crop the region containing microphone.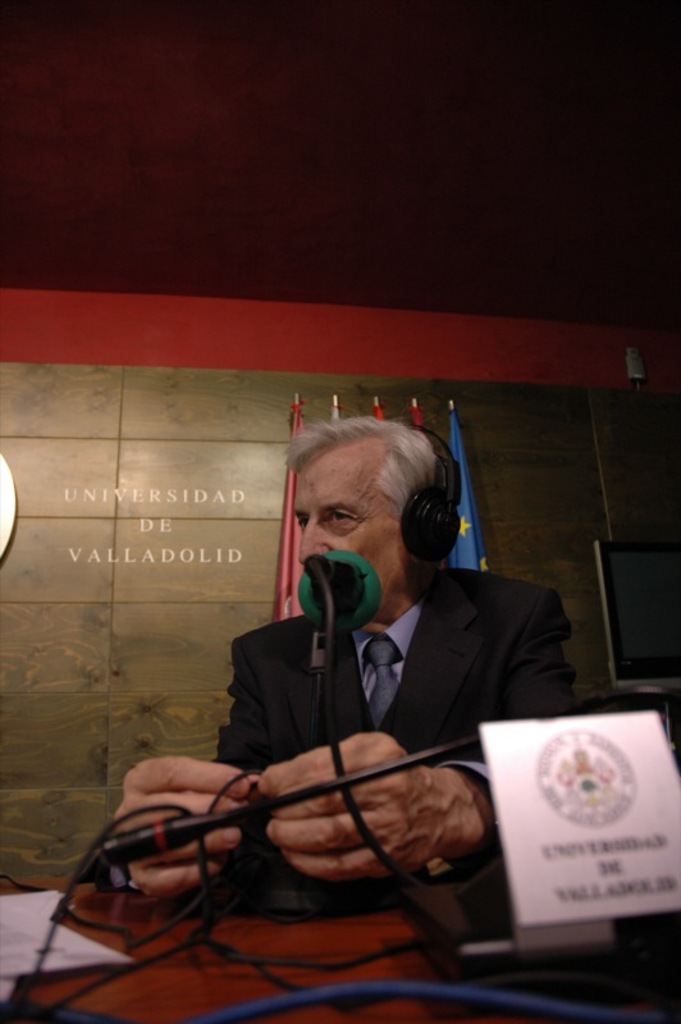
Crop region: [279, 534, 387, 673].
